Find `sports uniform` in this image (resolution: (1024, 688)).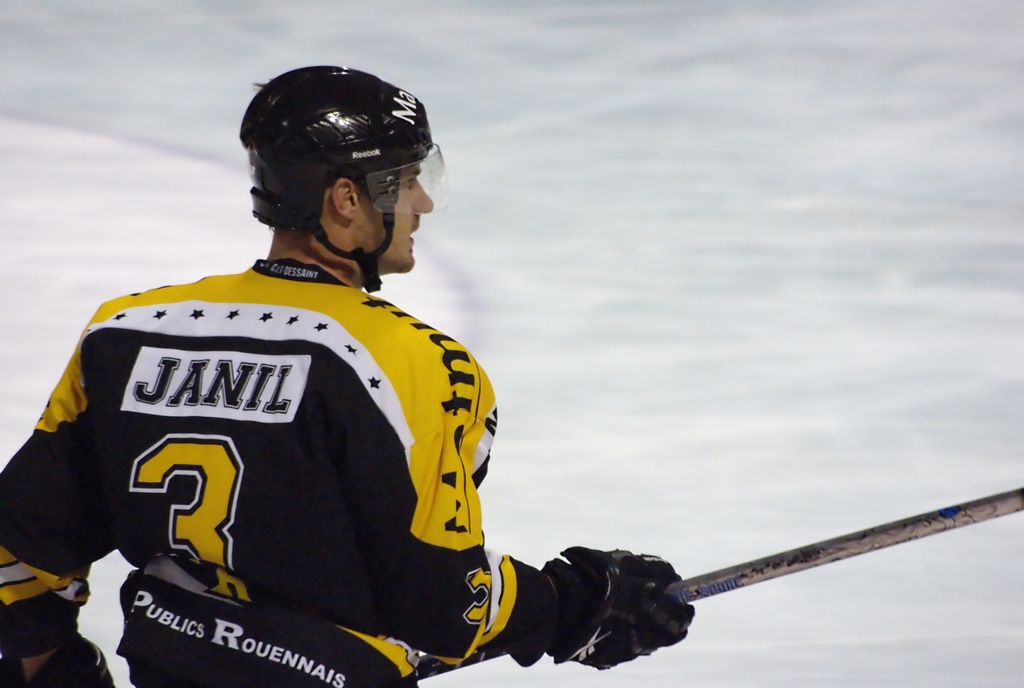
0/65/691/687.
